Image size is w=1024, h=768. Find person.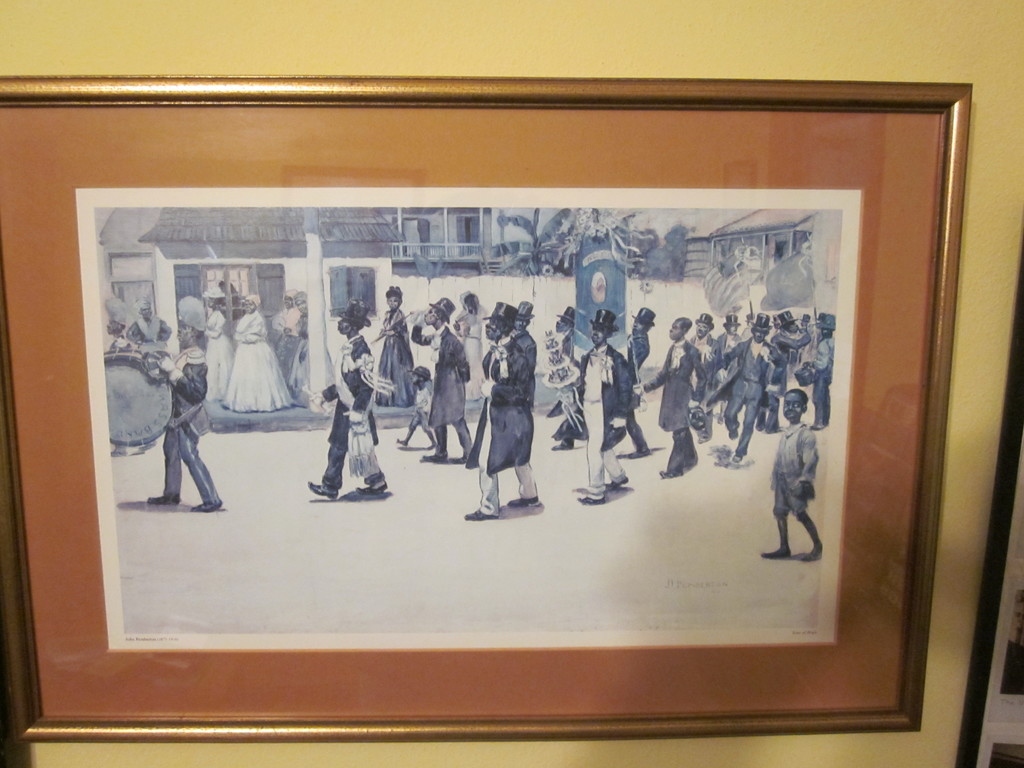
<region>130, 298, 177, 365</region>.
